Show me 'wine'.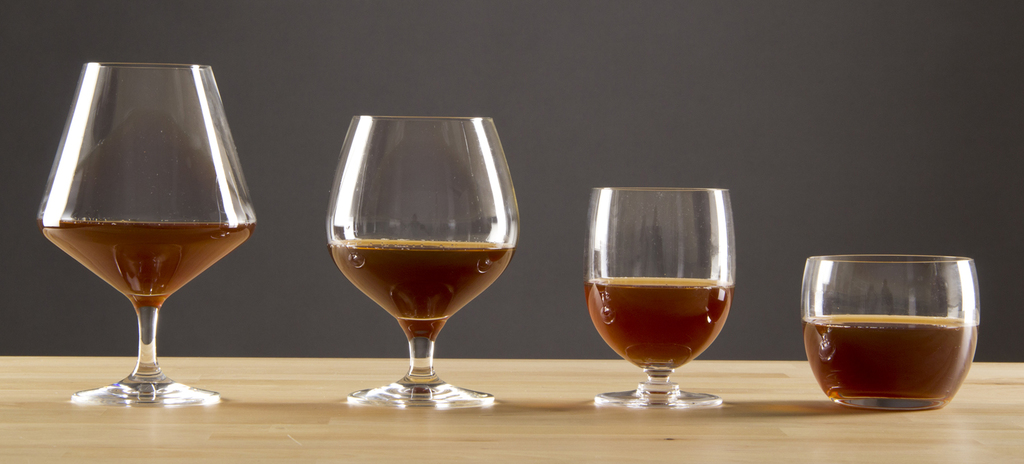
'wine' is here: [left=331, top=236, right=509, bottom=334].
